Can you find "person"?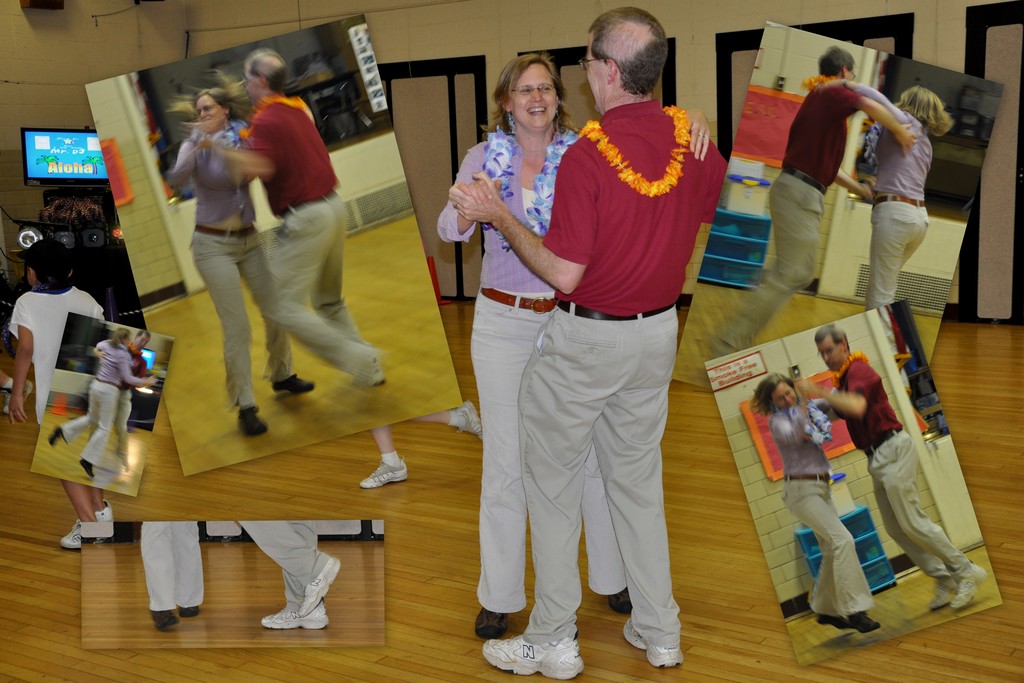
Yes, bounding box: 239/520/344/630.
